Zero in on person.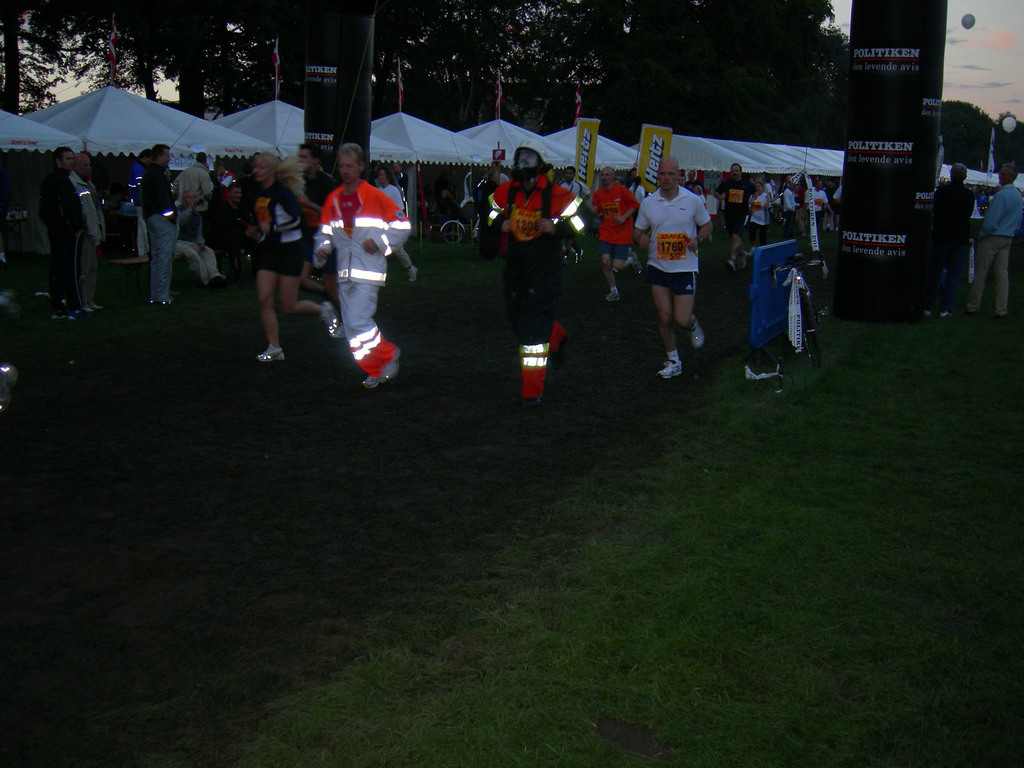
Zeroed in: select_region(589, 166, 639, 303).
